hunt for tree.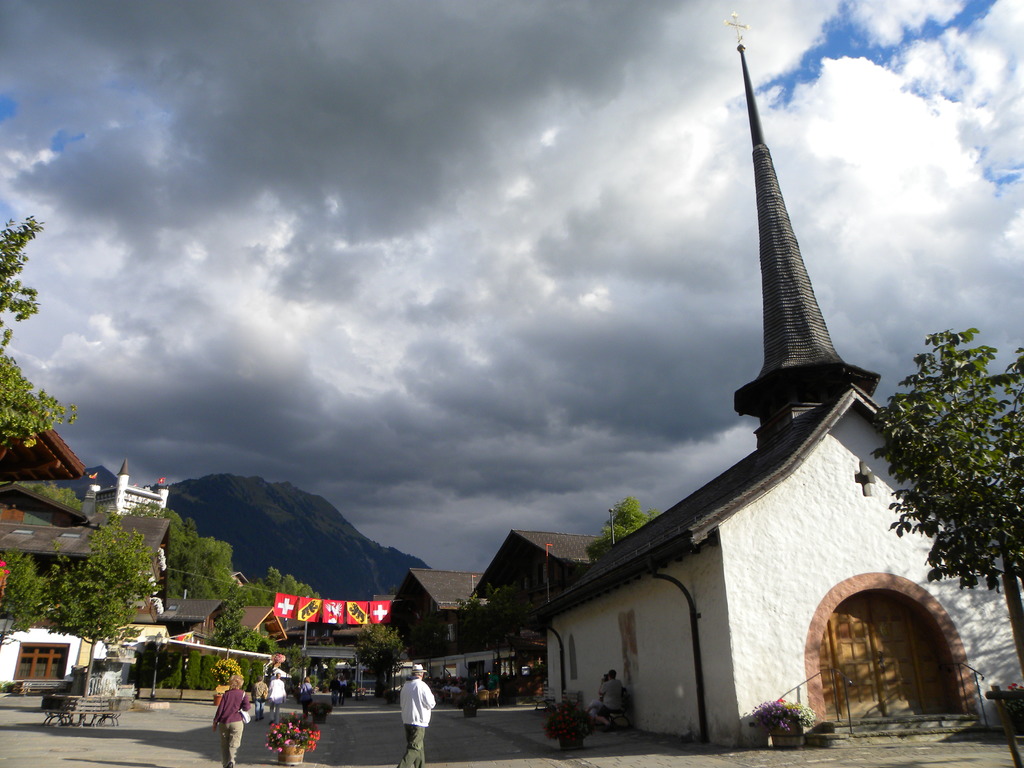
Hunted down at pyautogui.locateOnScreen(601, 493, 664, 545).
